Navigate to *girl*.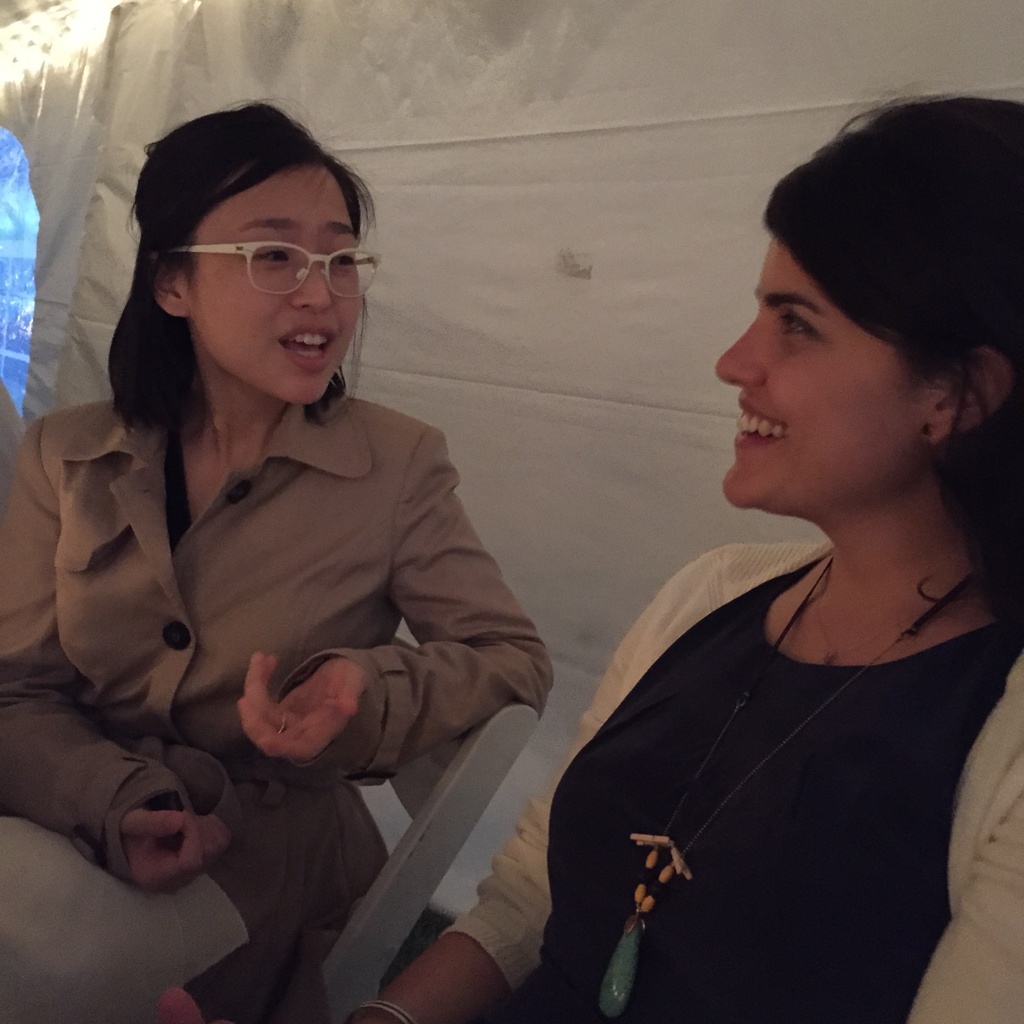
Navigation target: <box>350,72,1023,1023</box>.
